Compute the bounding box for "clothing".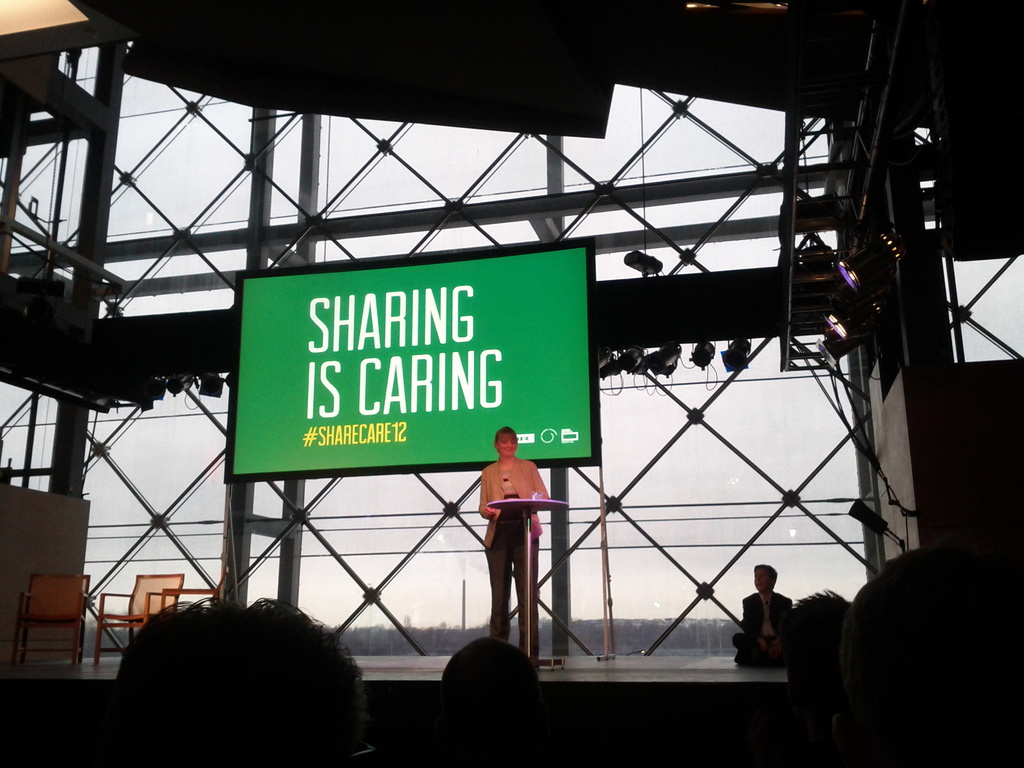
(470, 451, 546, 616).
